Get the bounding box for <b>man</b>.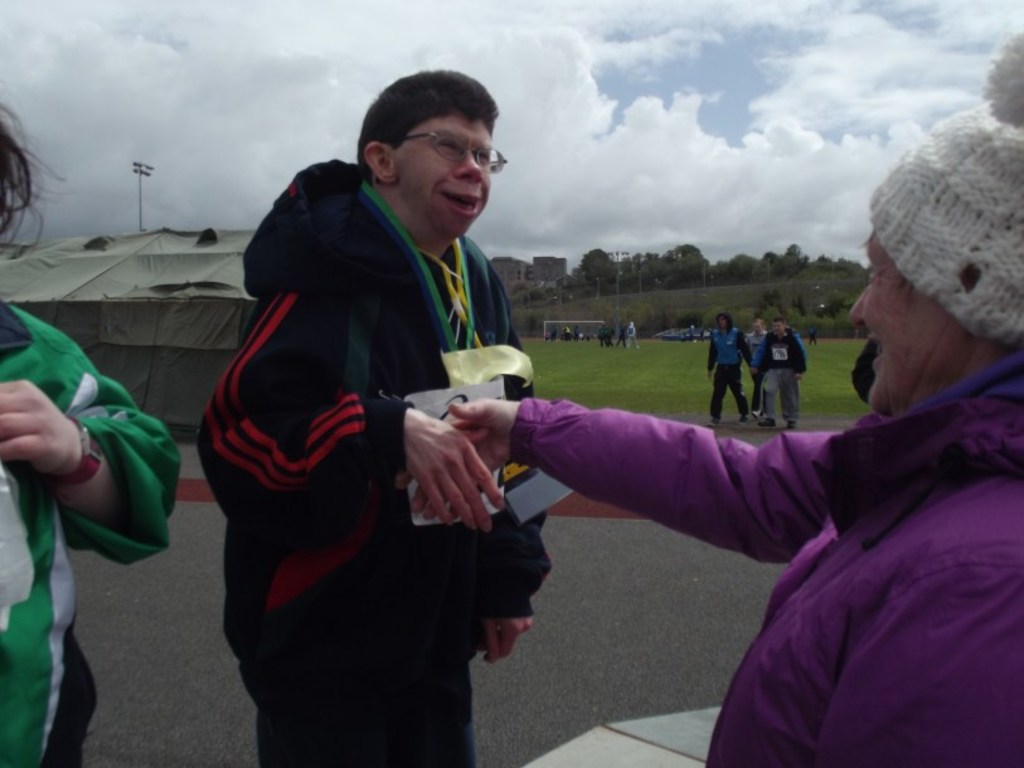
left=704, top=312, right=754, bottom=427.
